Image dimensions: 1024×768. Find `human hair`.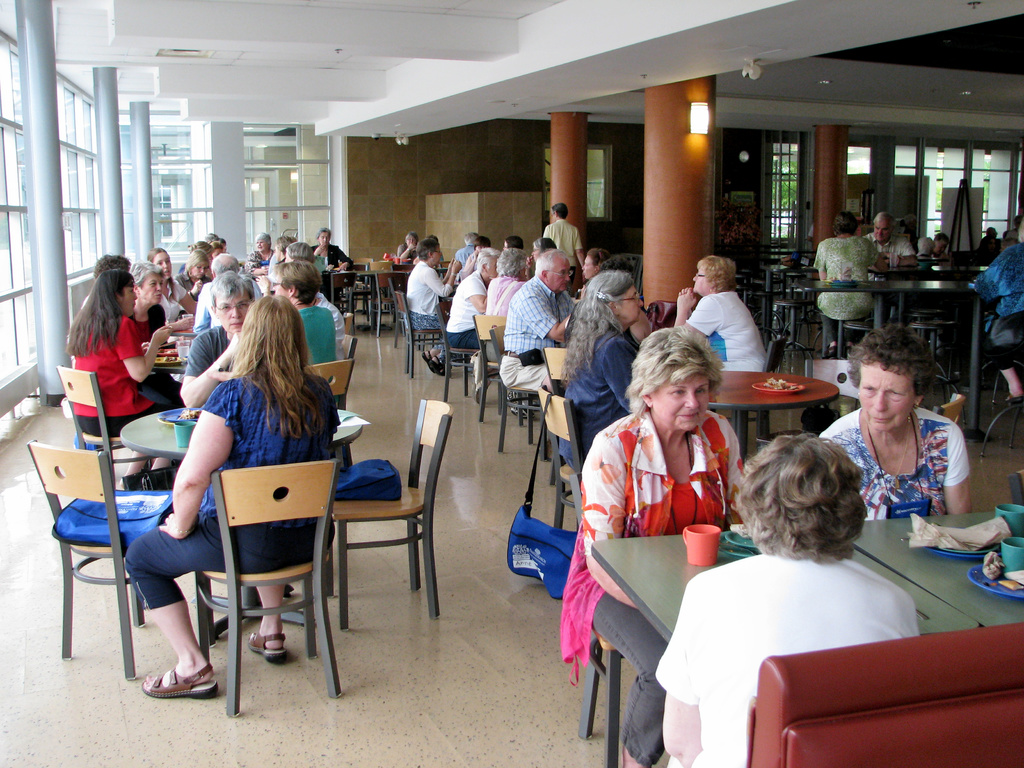
box=[916, 236, 934, 255].
